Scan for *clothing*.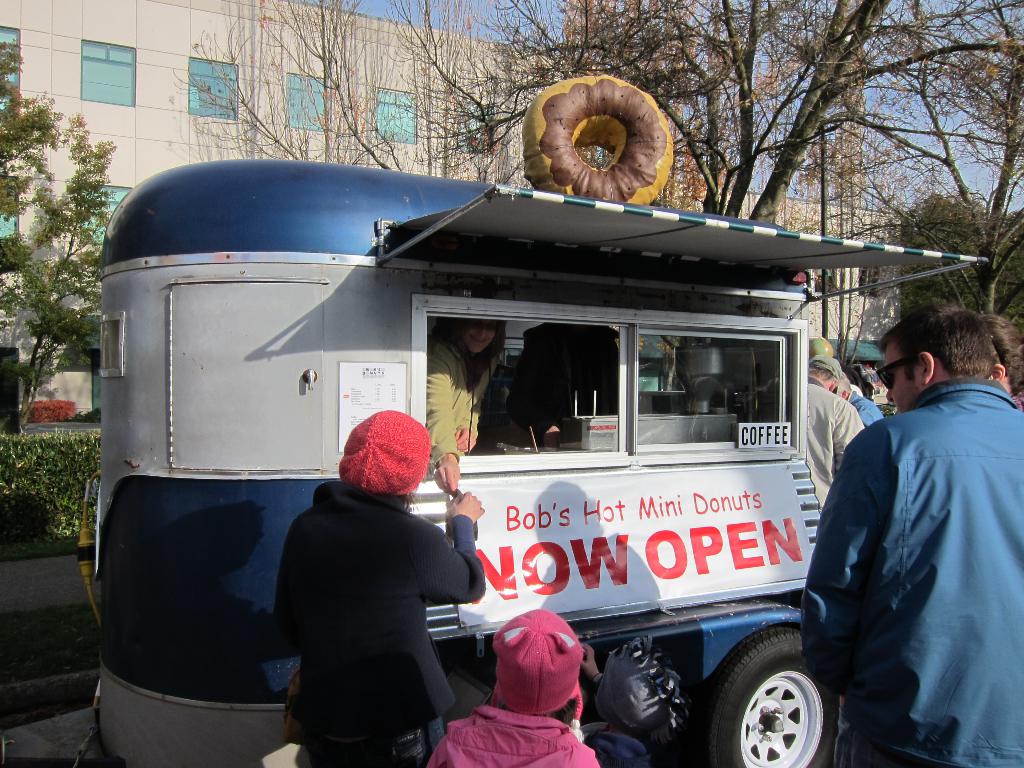
Scan result: [x1=805, y1=379, x2=1023, y2=767].
